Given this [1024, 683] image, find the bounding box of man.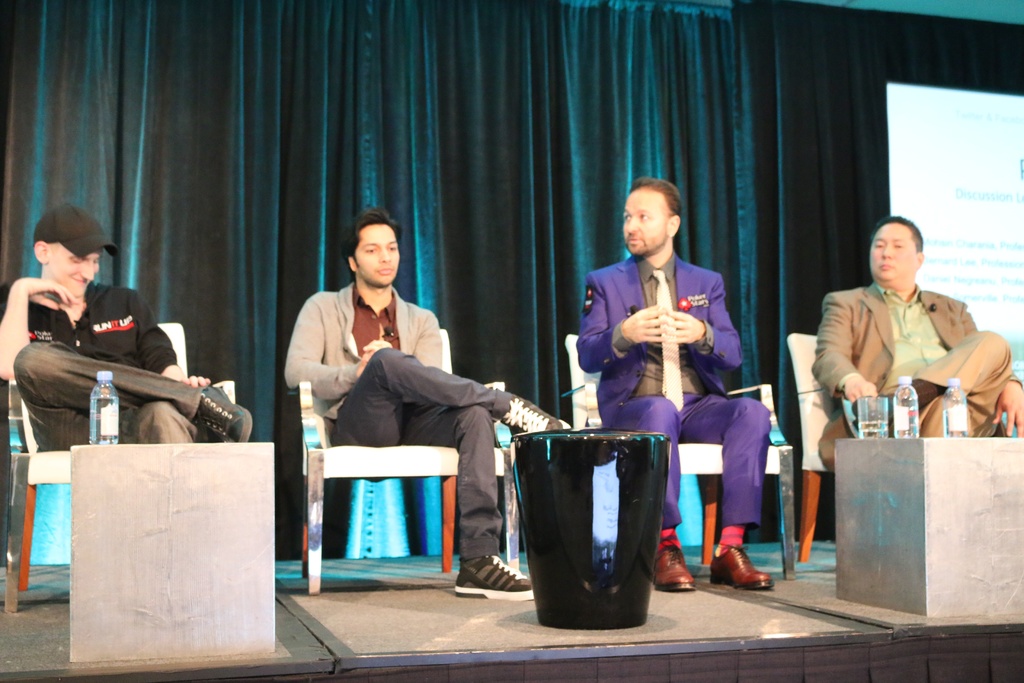
x1=279 y1=225 x2=525 y2=554.
